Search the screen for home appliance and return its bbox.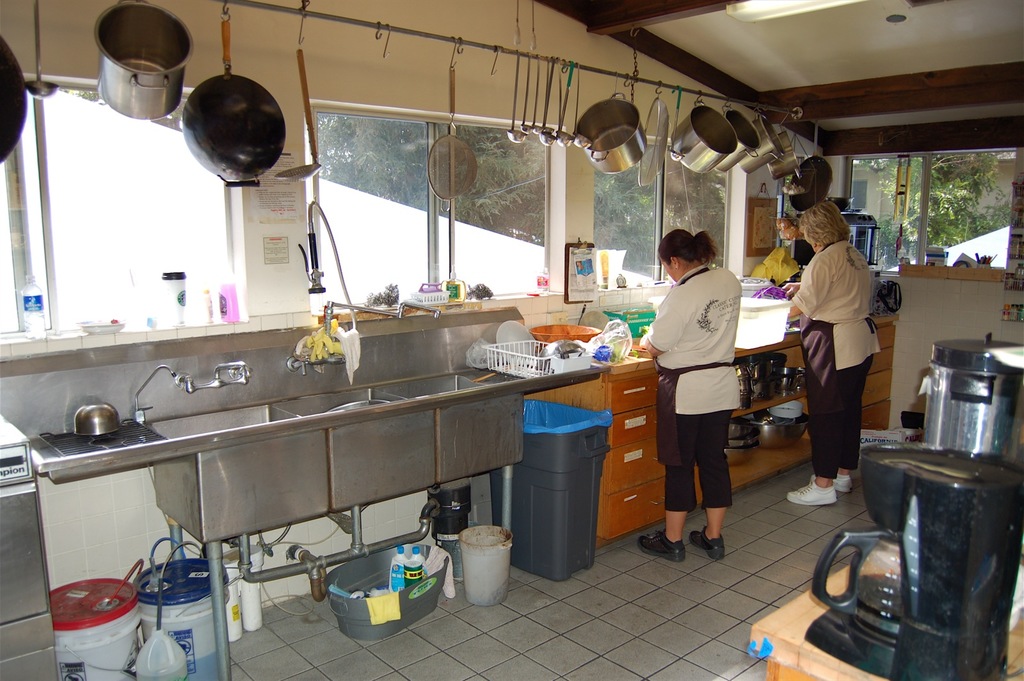
Found: region(902, 329, 1023, 465).
